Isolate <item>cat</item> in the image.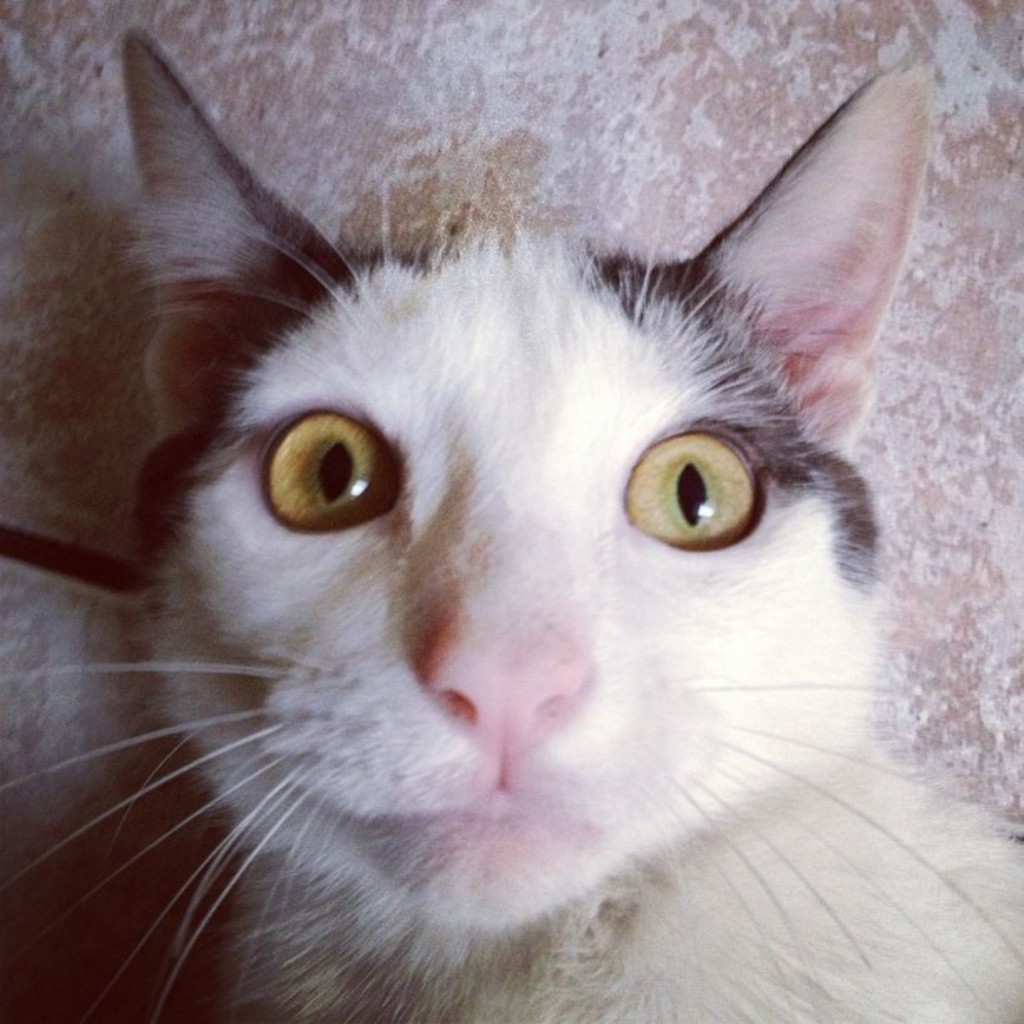
Isolated region: 0,17,1019,1023.
